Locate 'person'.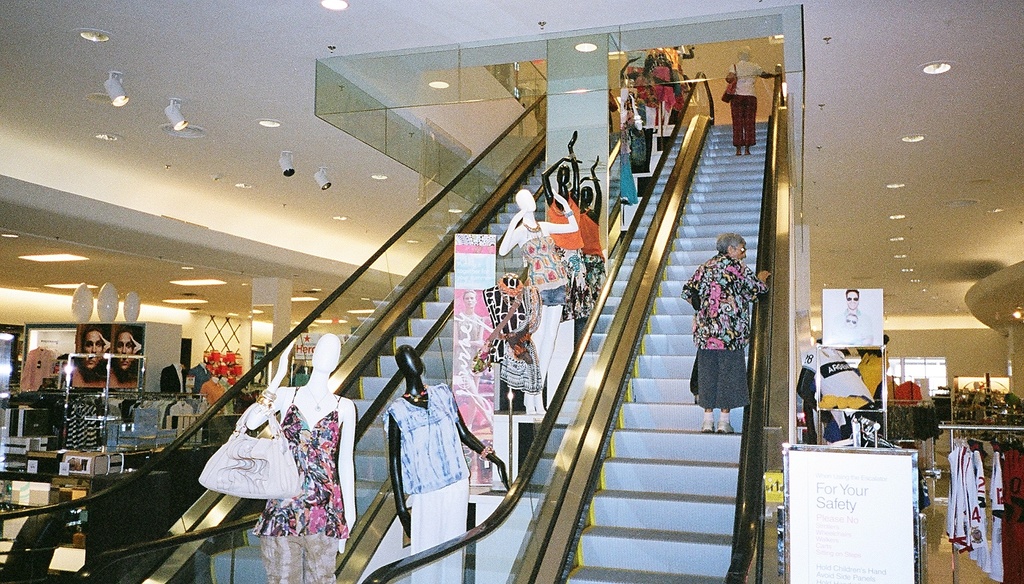
Bounding box: <region>616, 57, 669, 141</region>.
